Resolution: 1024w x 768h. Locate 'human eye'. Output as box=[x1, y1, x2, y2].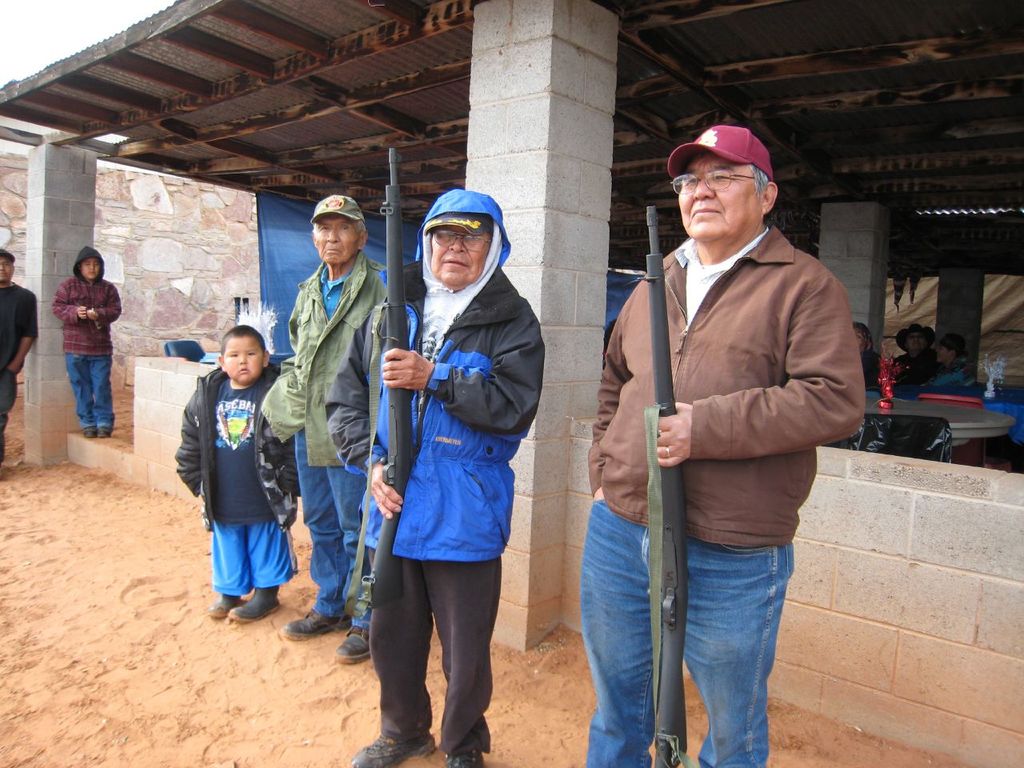
box=[686, 174, 698, 190].
